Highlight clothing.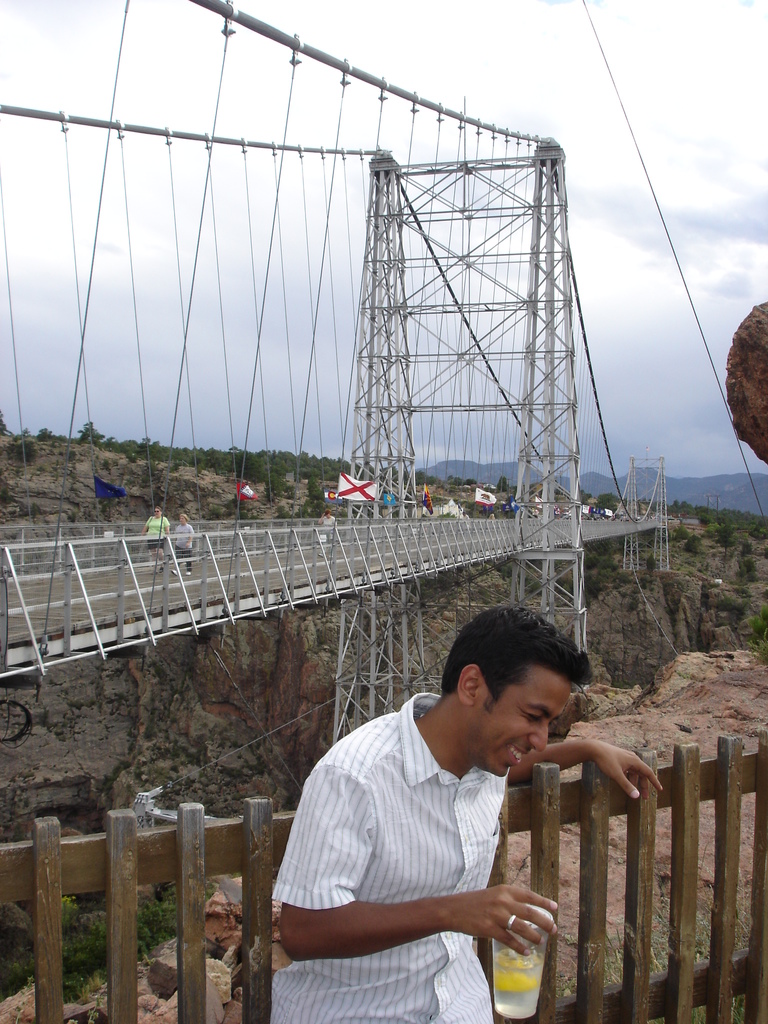
Highlighted region: 285:682:572:986.
